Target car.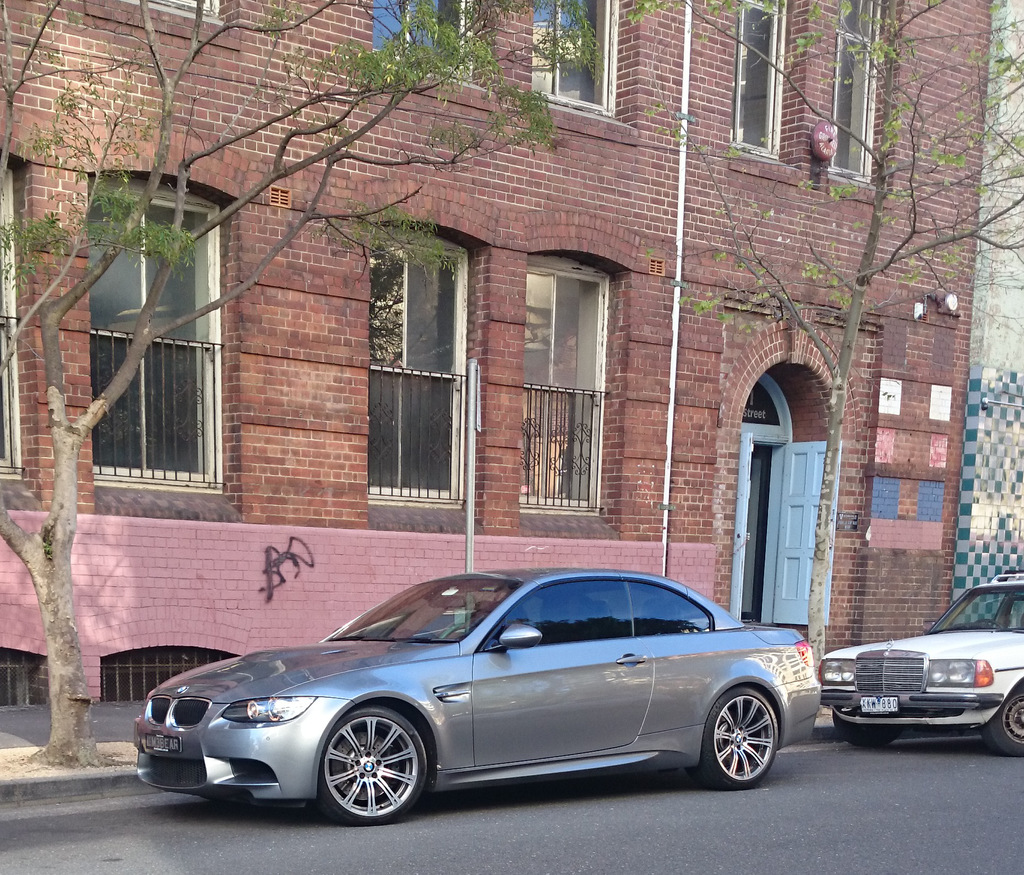
Target region: detection(130, 568, 822, 826).
